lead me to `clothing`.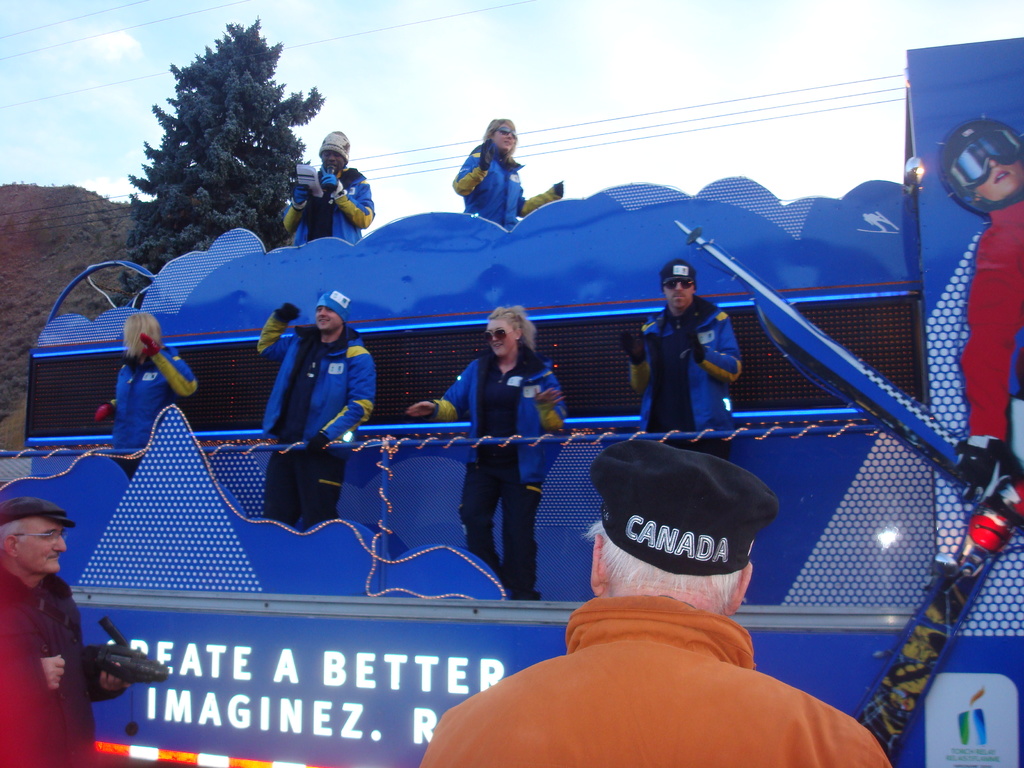
Lead to box=[451, 141, 558, 233].
